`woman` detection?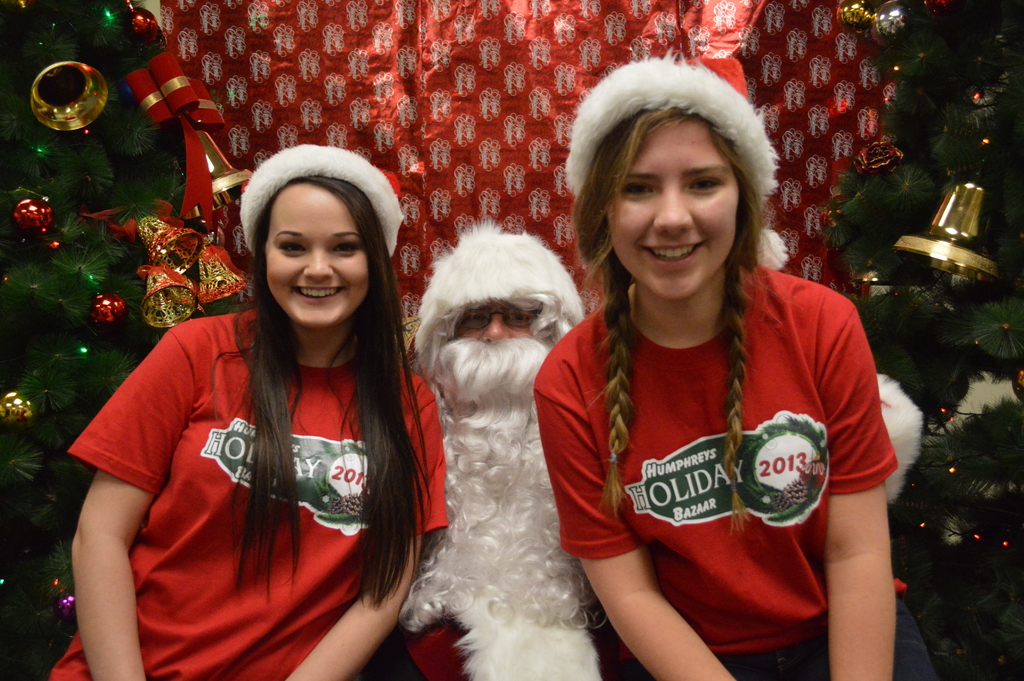
(529,72,929,680)
